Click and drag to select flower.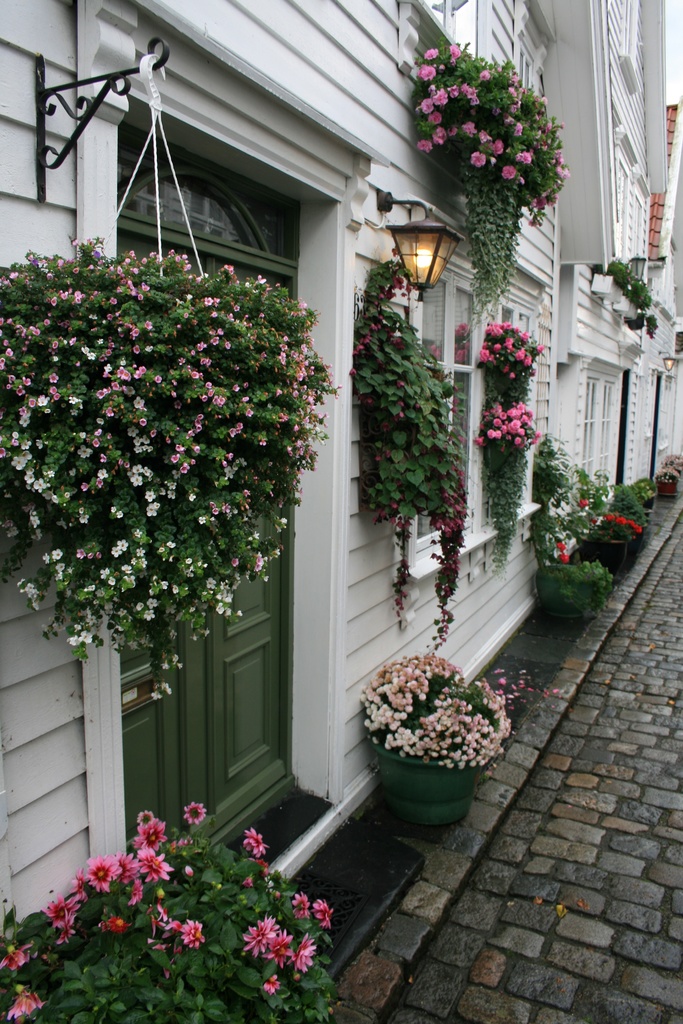
Selection: x1=240, y1=829, x2=269, y2=861.
